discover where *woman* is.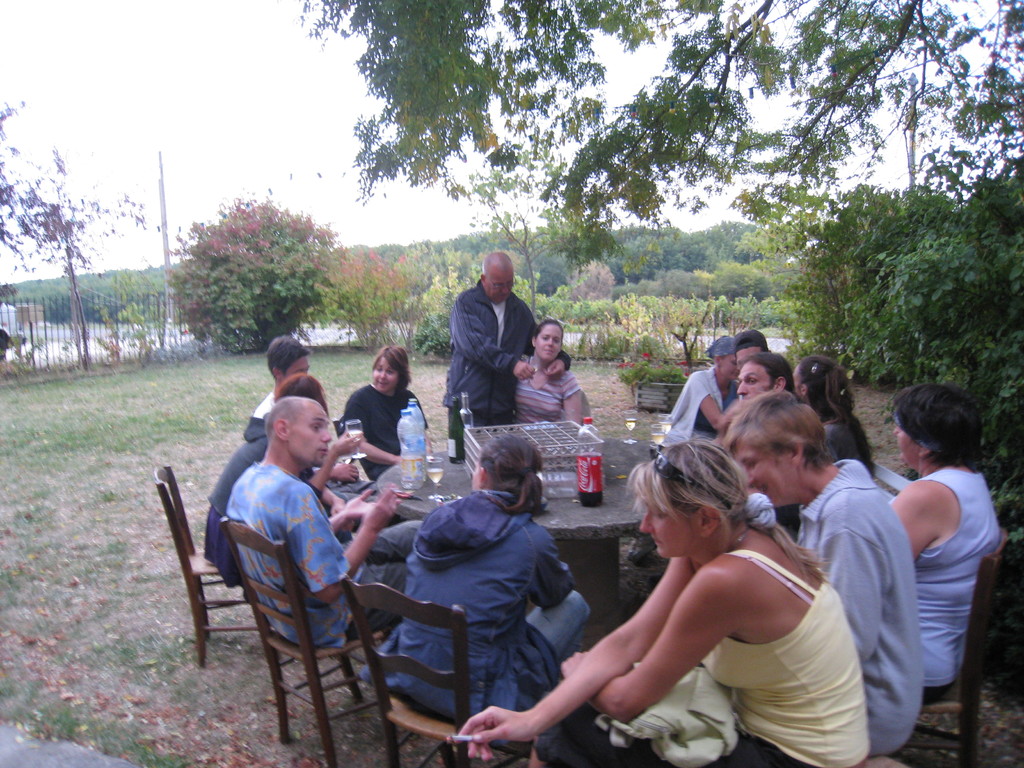
Discovered at 664,336,742,438.
